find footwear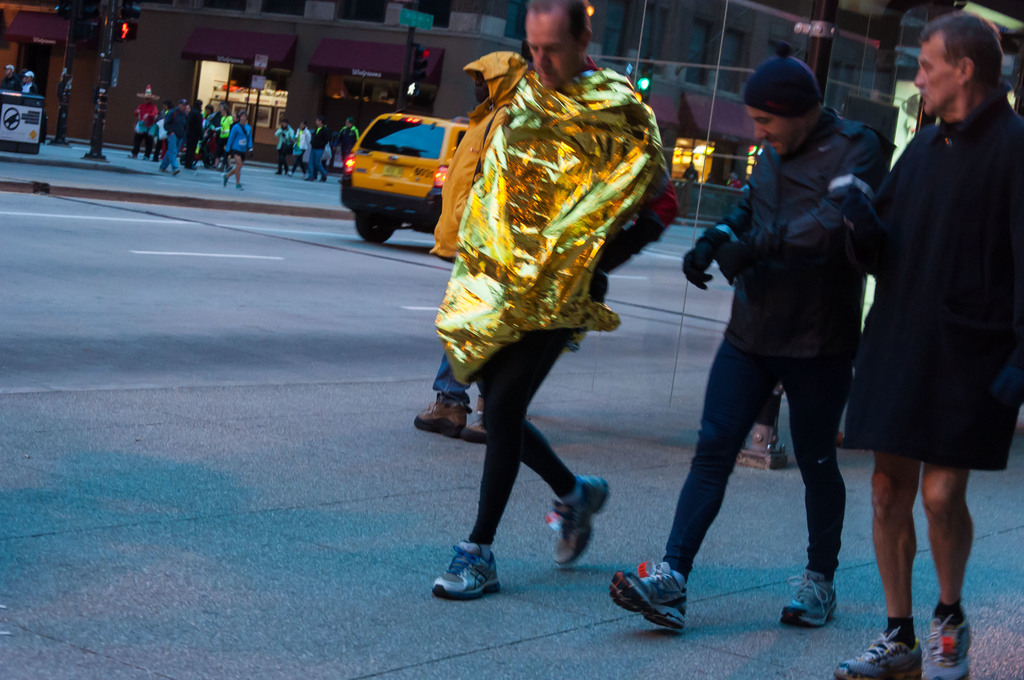
(left=426, top=540, right=505, bottom=600)
